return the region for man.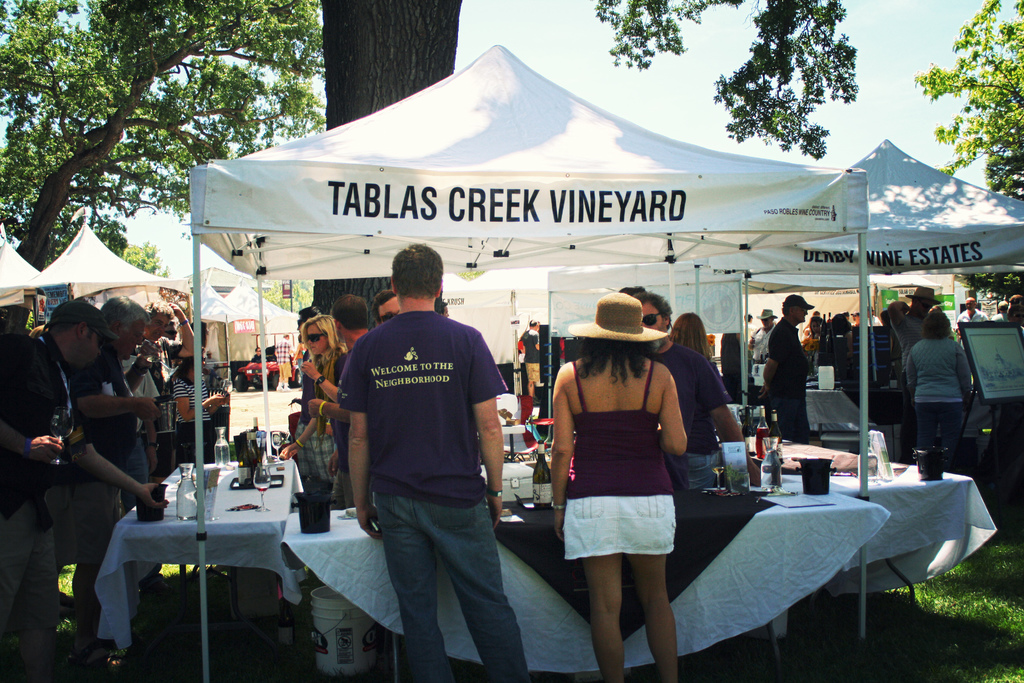
left=116, top=297, right=172, bottom=516.
